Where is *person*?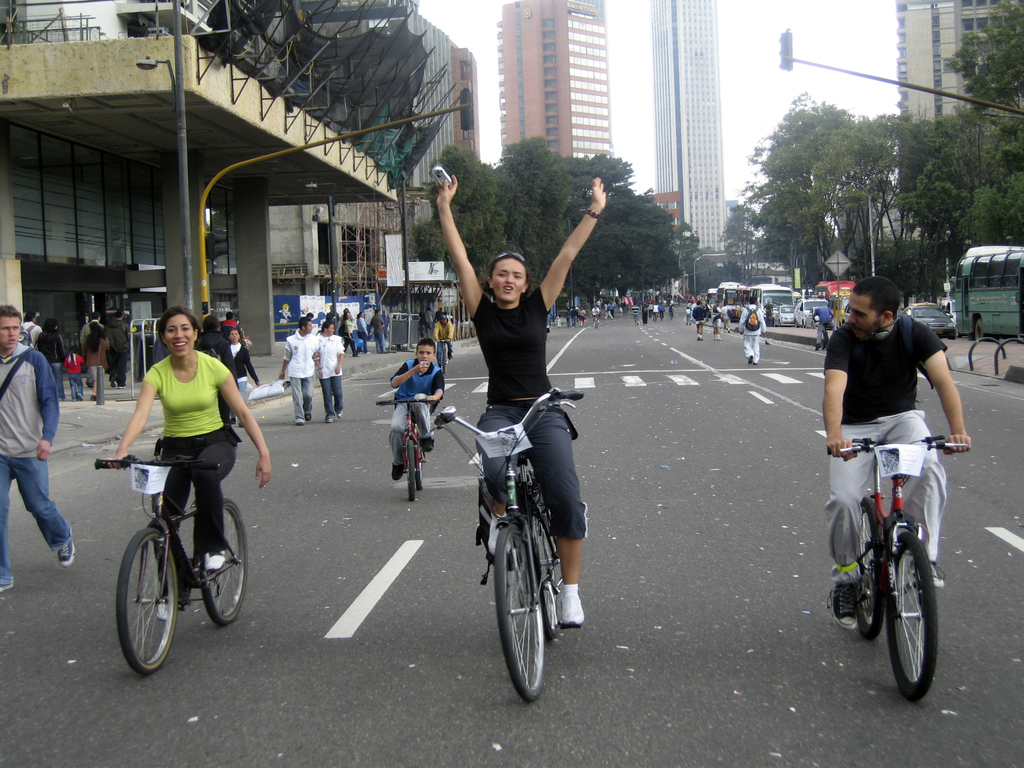
392:339:442:481.
